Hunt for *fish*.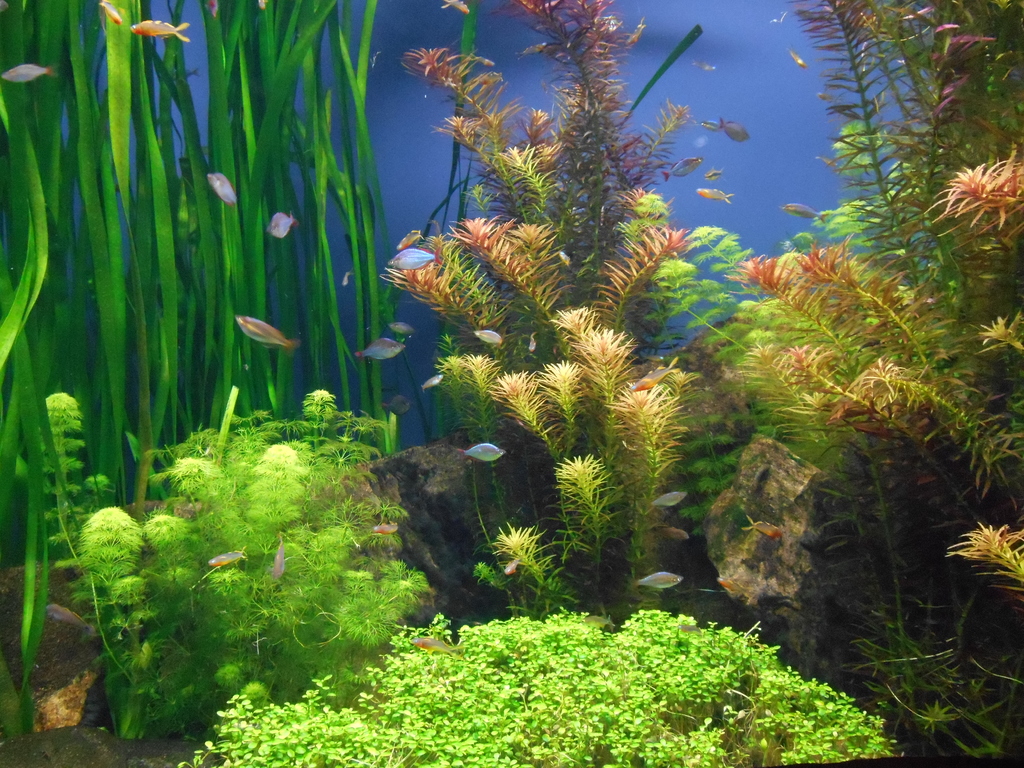
Hunted down at [443, 440, 506, 461].
